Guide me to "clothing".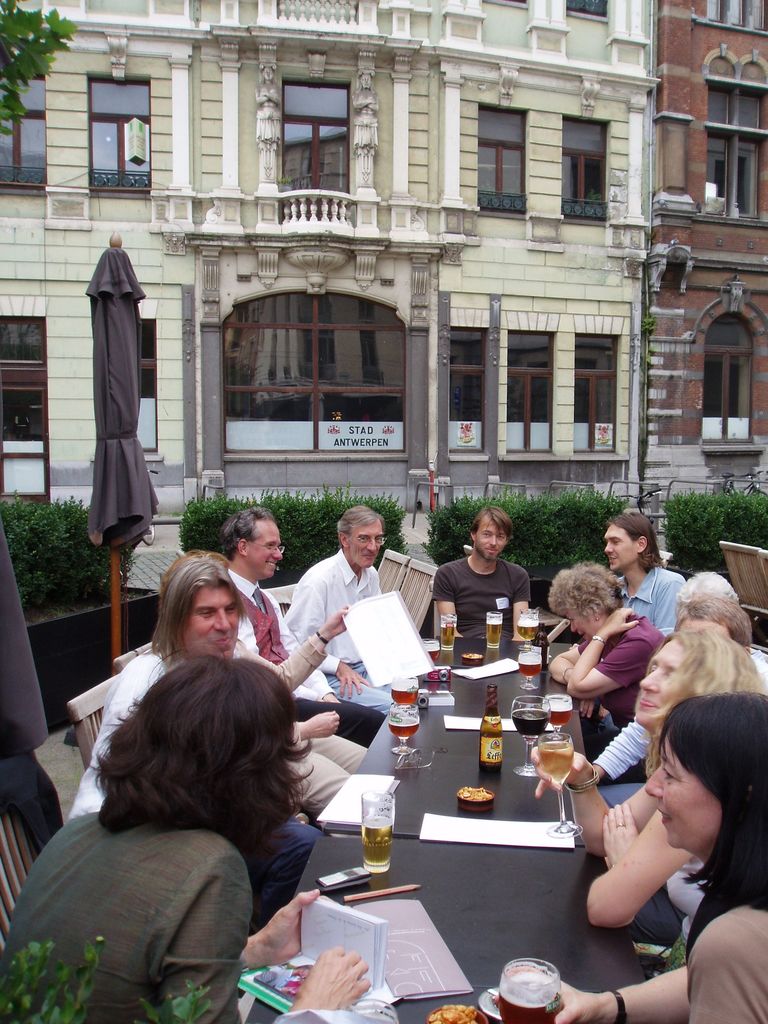
Guidance: {"x1": 0, "y1": 812, "x2": 250, "y2": 1023}.
